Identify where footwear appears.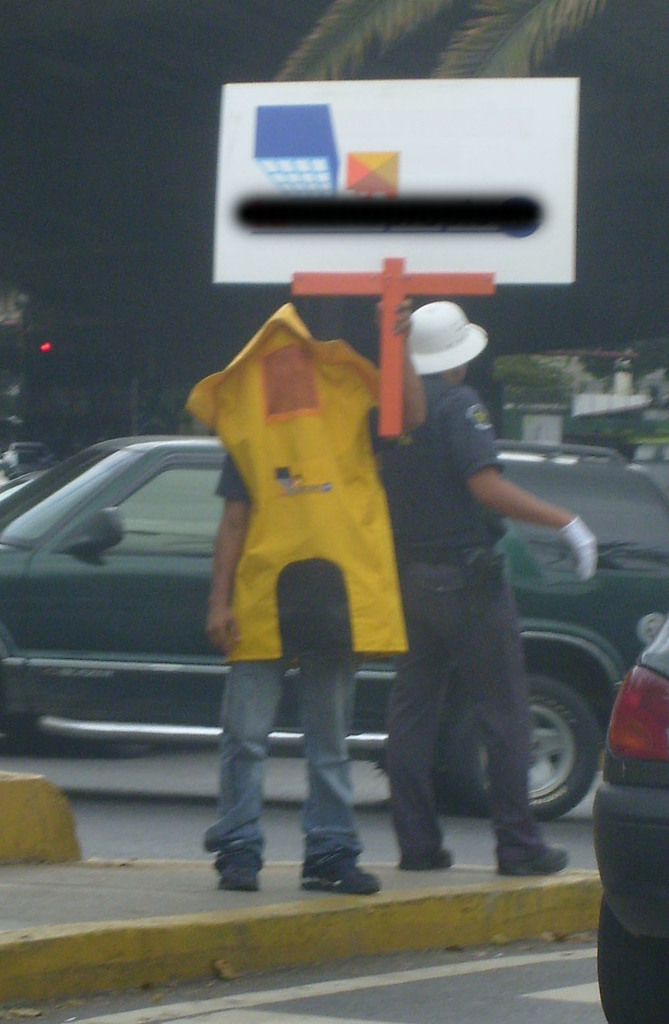
Appears at [217, 848, 254, 893].
